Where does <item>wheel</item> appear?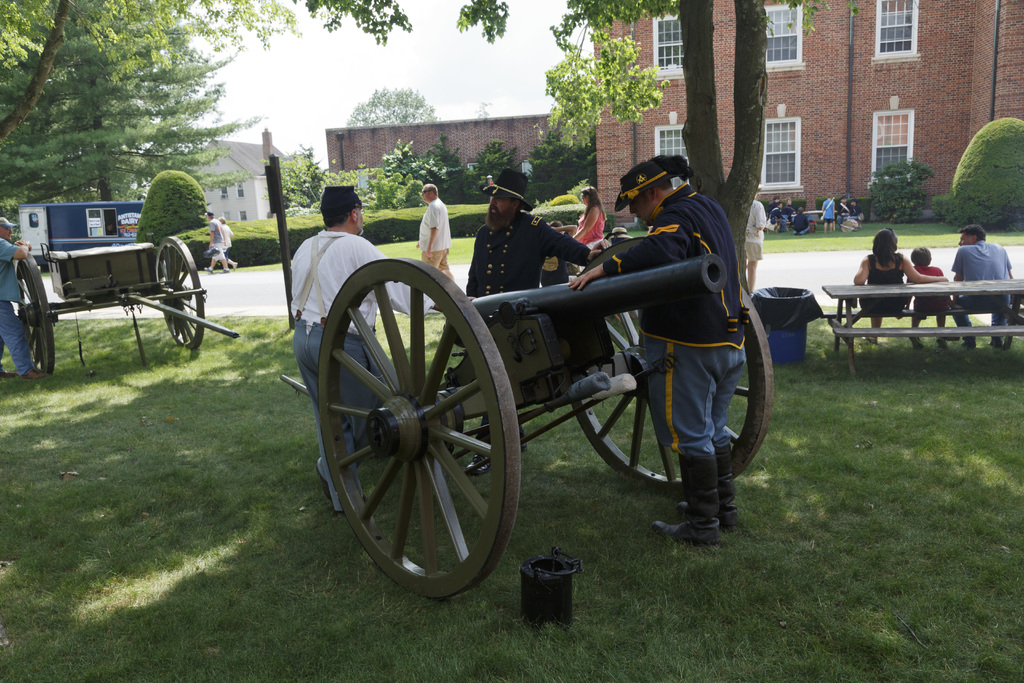
Appears at {"left": 316, "top": 259, "right": 523, "bottom": 604}.
